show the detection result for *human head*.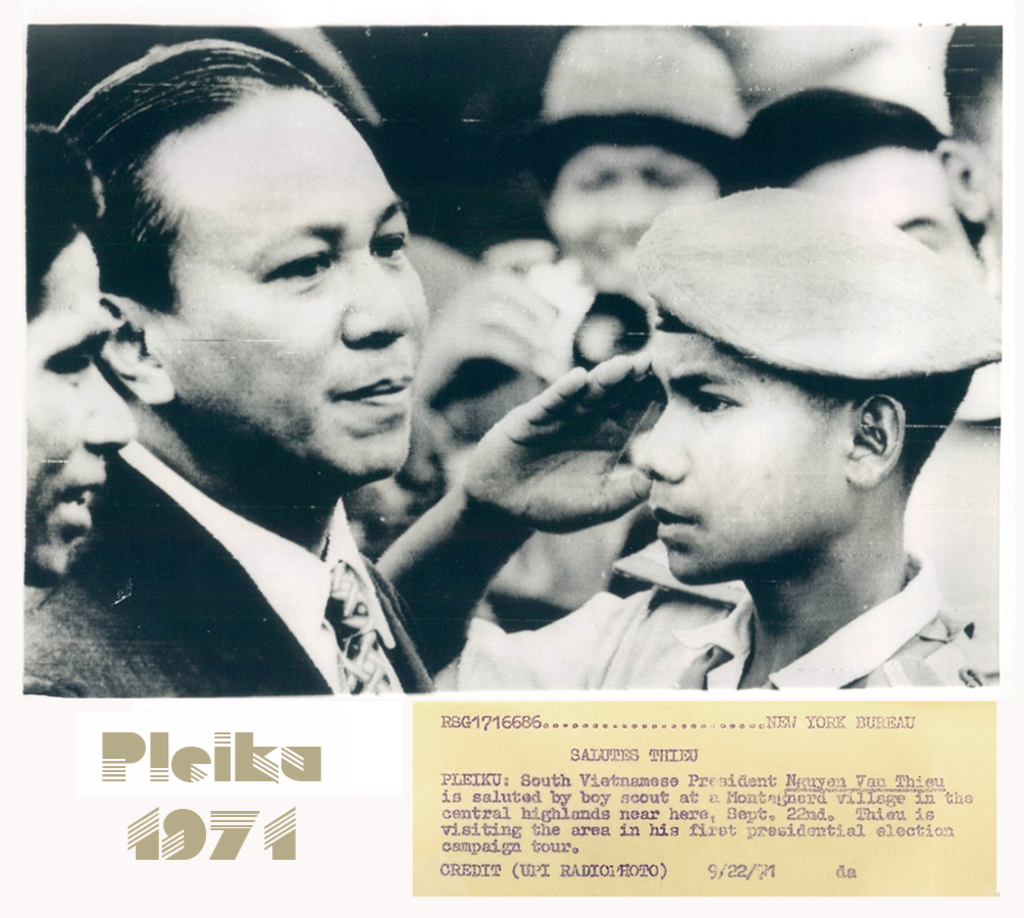
x1=936, y1=24, x2=1004, y2=253.
